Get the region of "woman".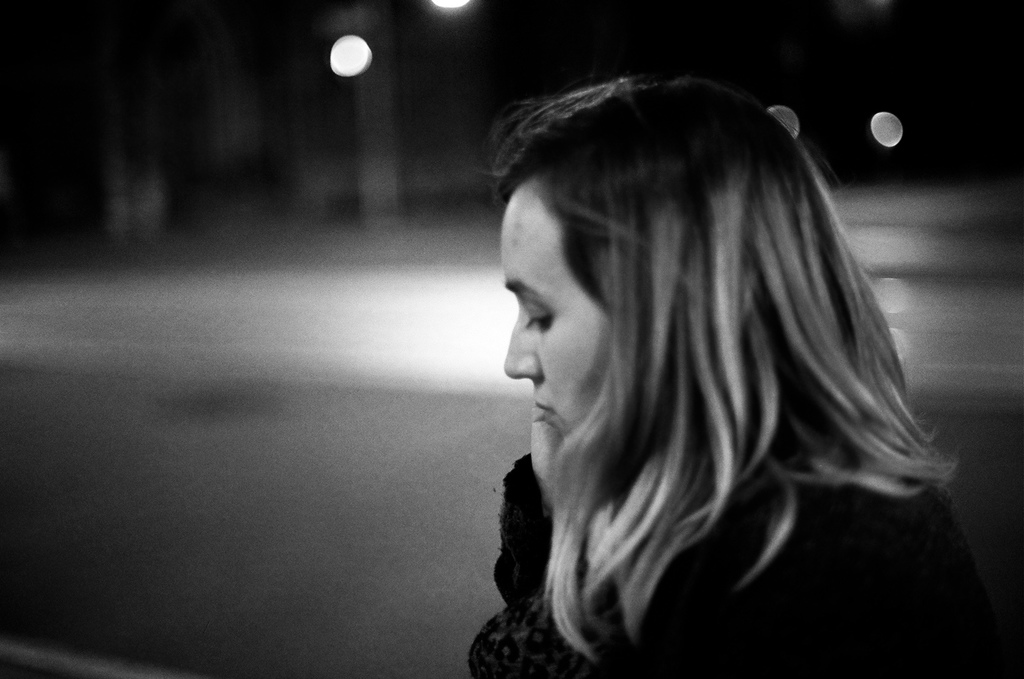
box(400, 64, 998, 676).
